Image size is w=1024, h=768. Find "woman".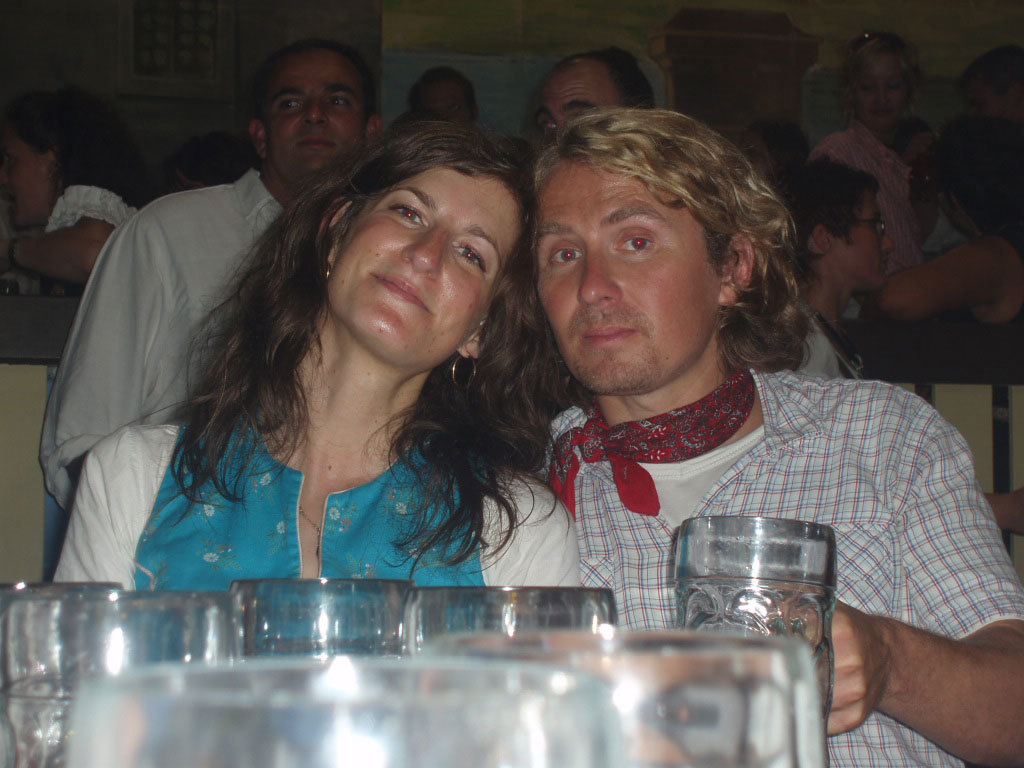
[89, 77, 589, 638].
